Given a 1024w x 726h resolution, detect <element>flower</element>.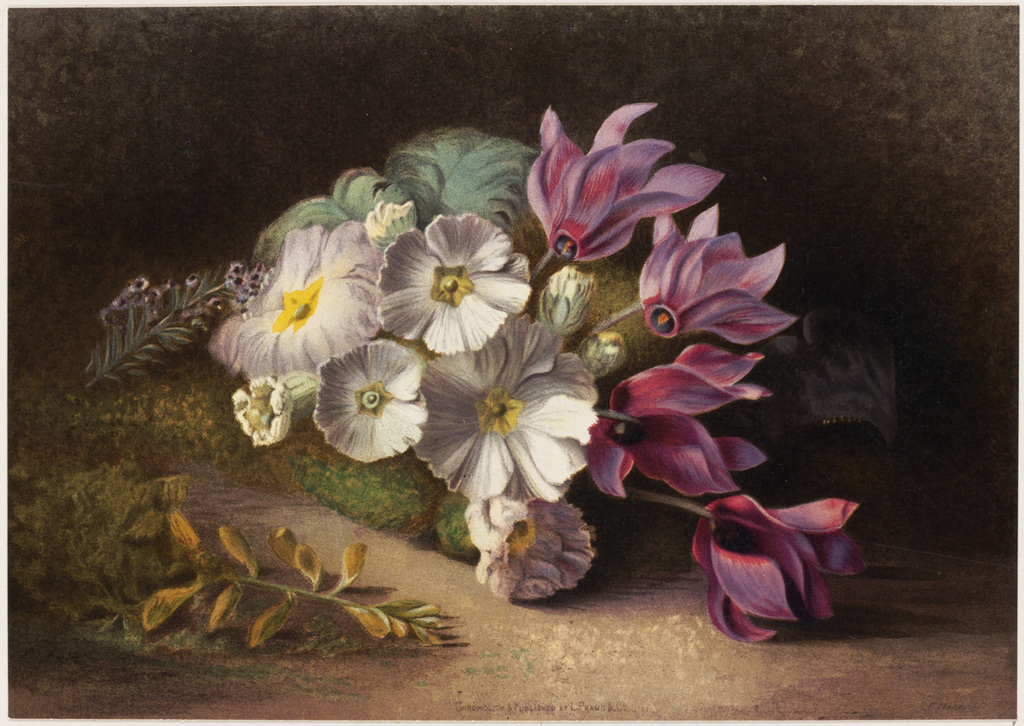
x1=690 y1=504 x2=871 y2=636.
